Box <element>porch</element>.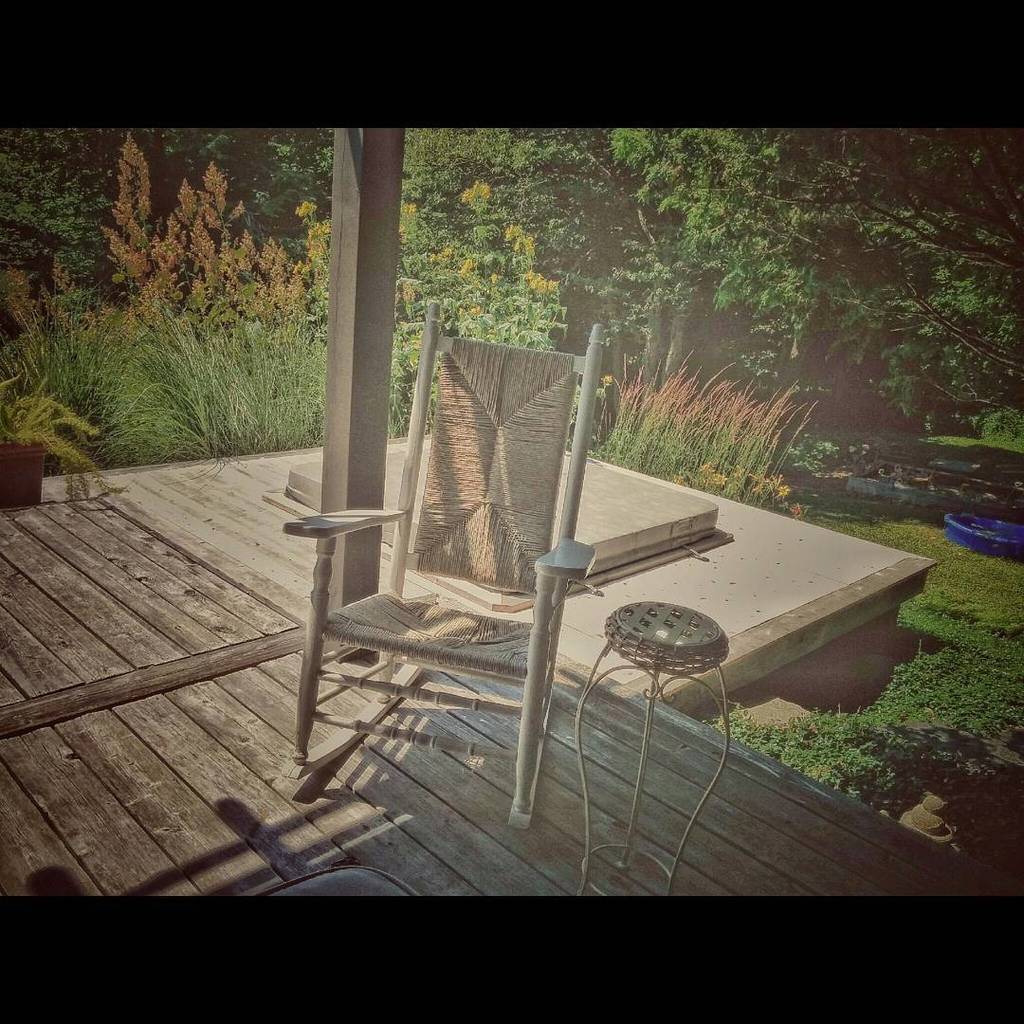
[2,489,1008,903].
